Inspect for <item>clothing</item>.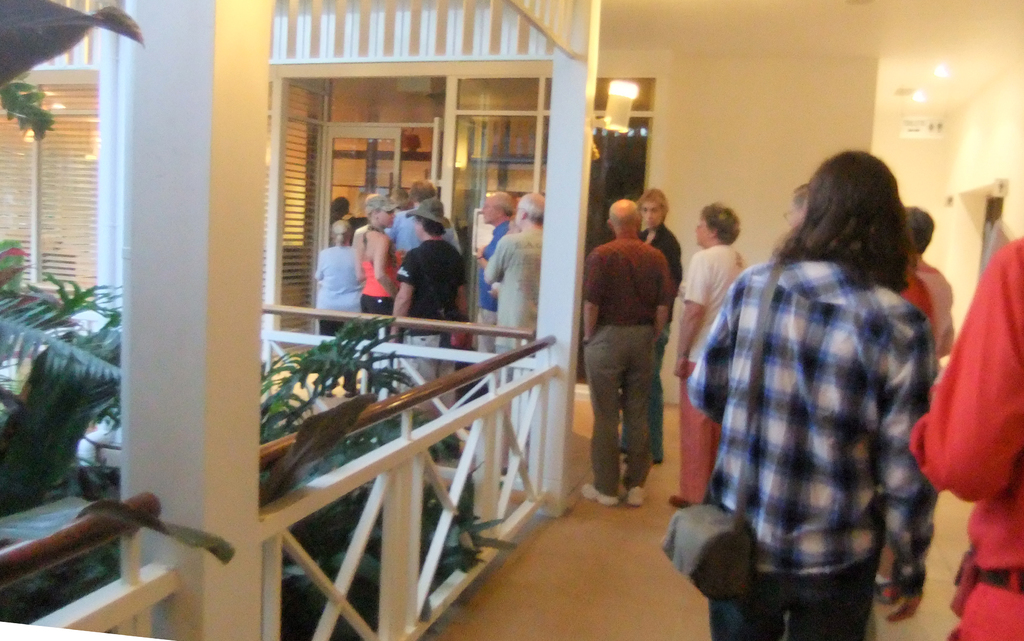
Inspection: rect(486, 225, 543, 353).
